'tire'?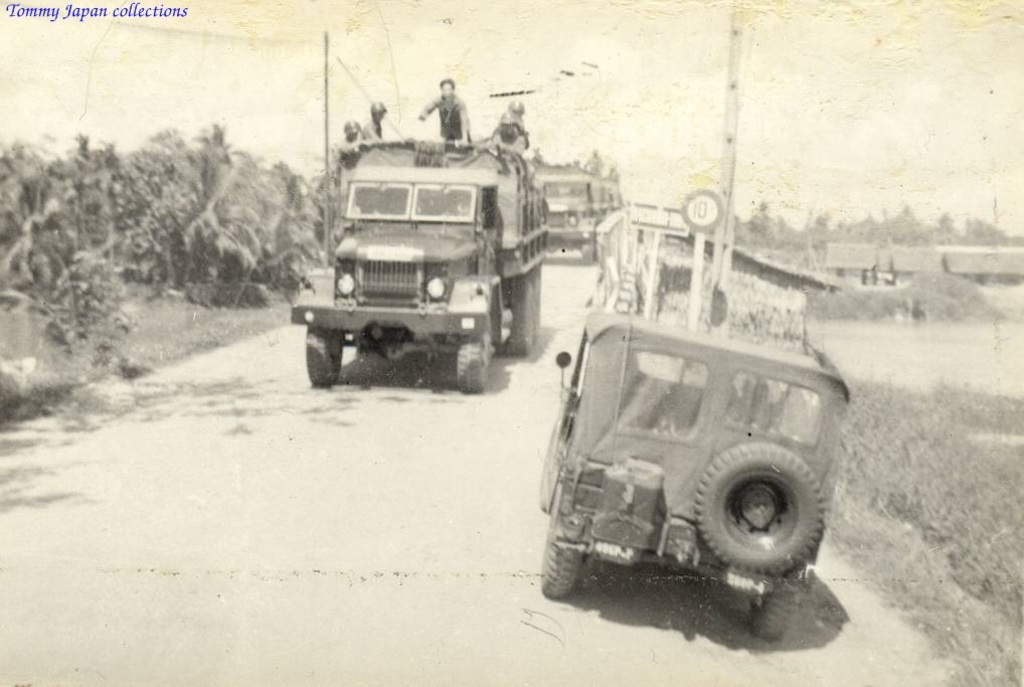
crop(537, 541, 583, 598)
